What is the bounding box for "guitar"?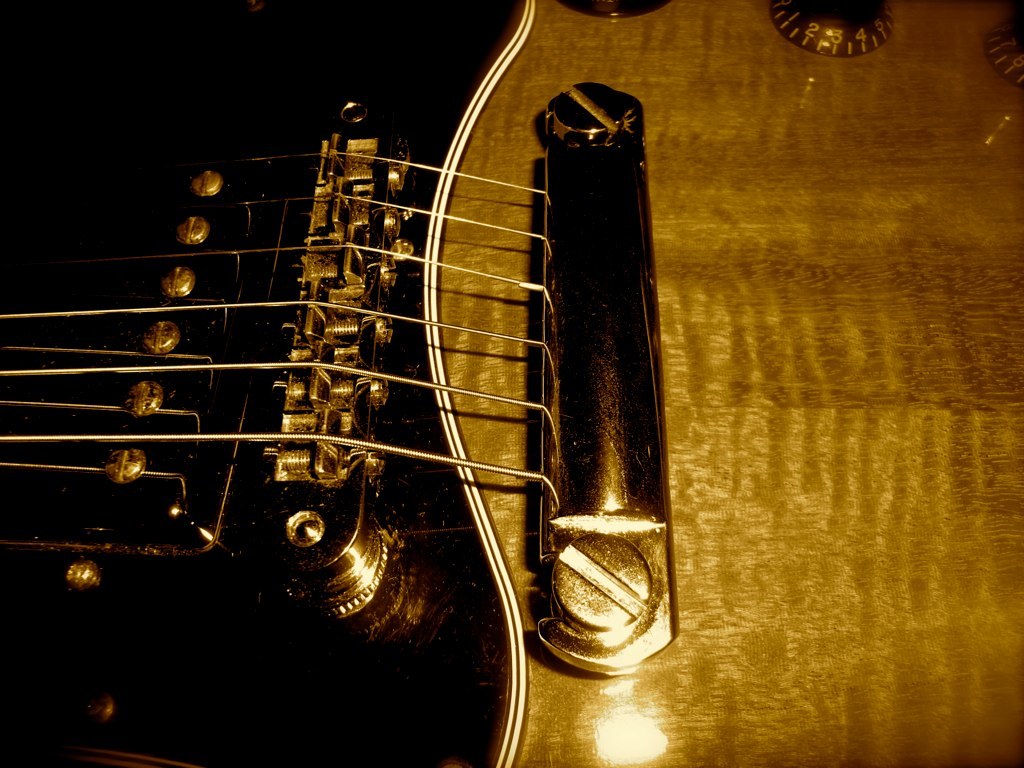
(0,0,1023,767).
